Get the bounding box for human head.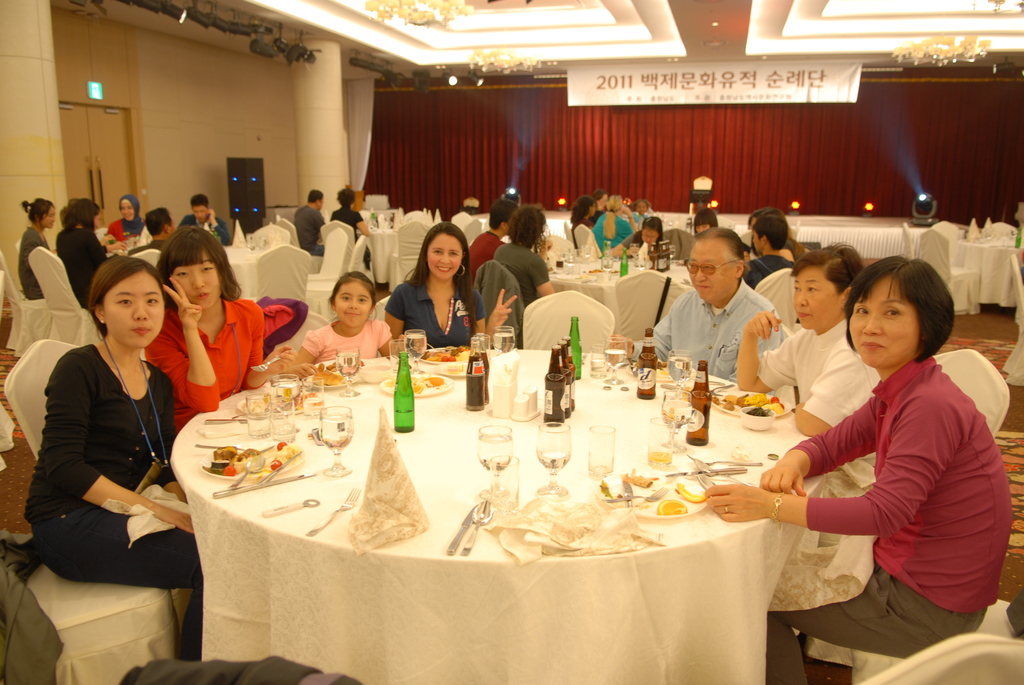
684 229 746 303.
